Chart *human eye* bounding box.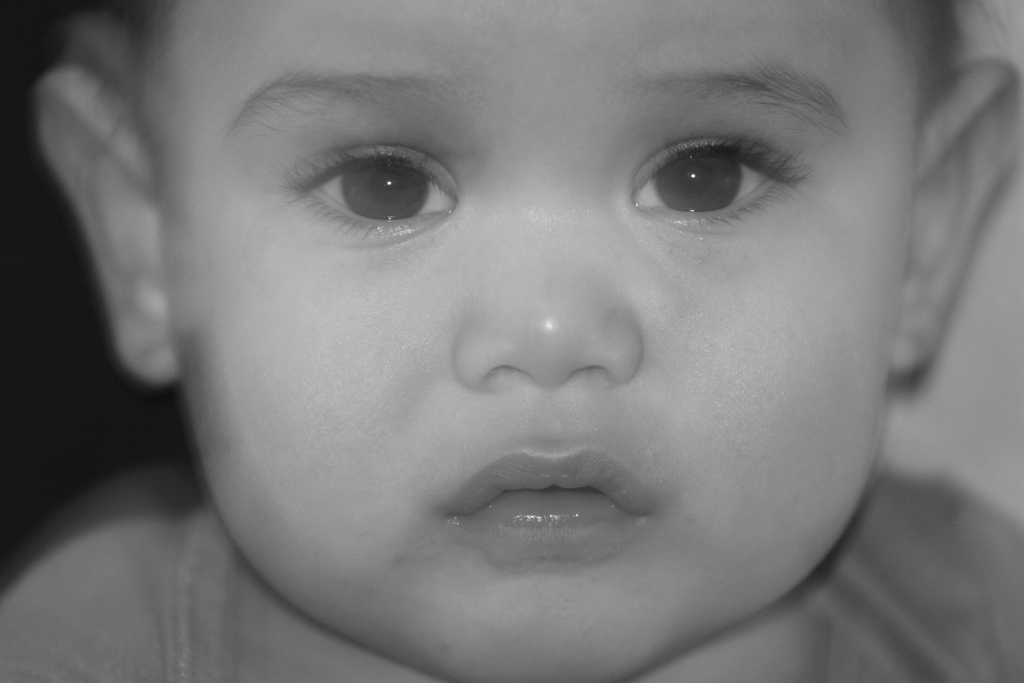
Charted: x1=628 y1=126 x2=804 y2=237.
